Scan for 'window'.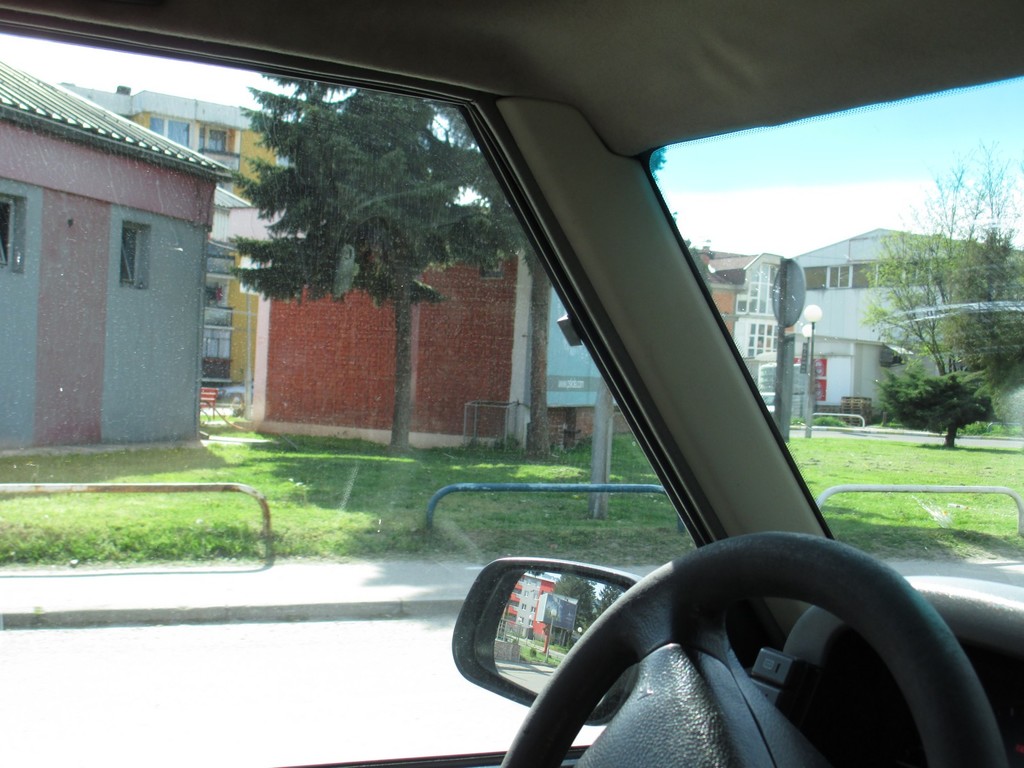
Scan result: [left=0, top=190, right=19, bottom=267].
